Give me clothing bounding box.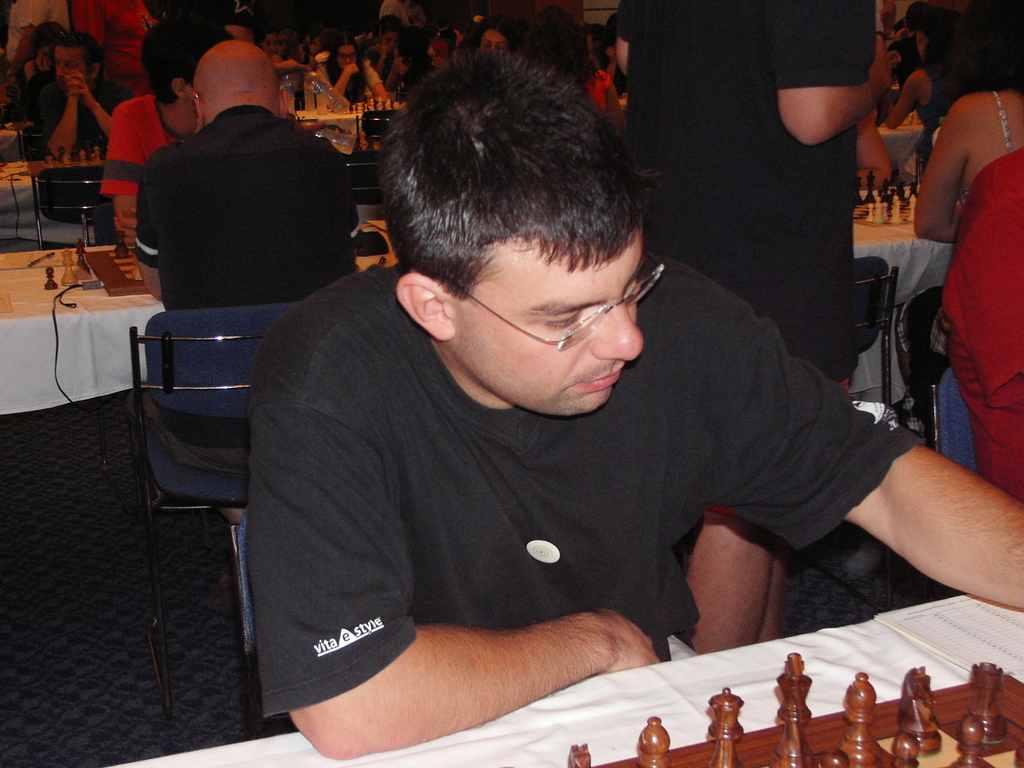
bbox=[254, 268, 897, 717].
